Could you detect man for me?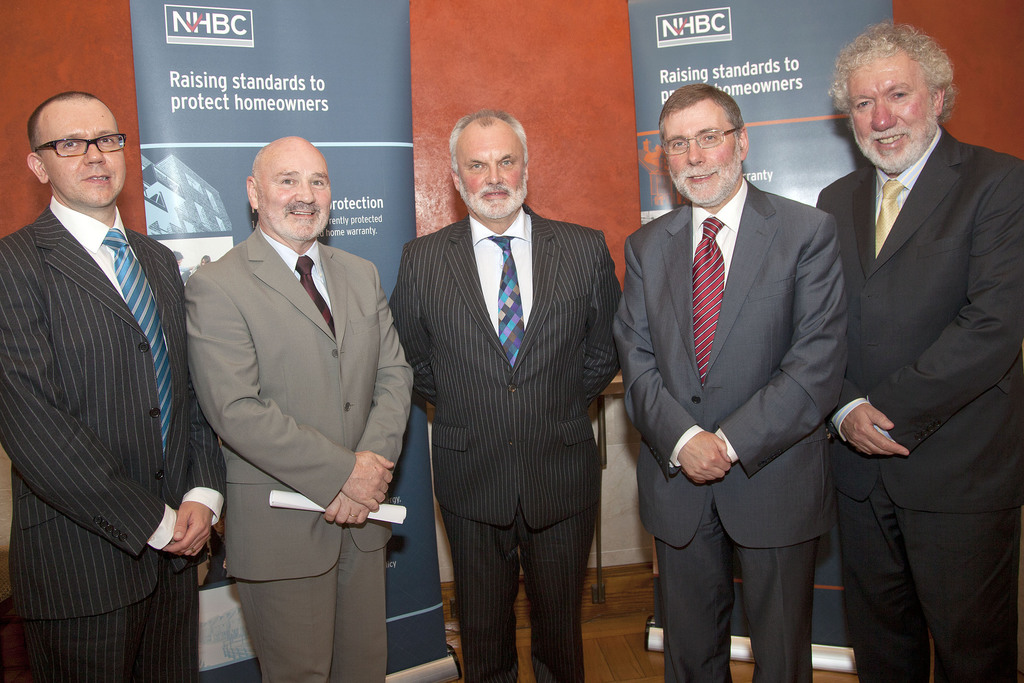
Detection result: 395, 119, 626, 682.
